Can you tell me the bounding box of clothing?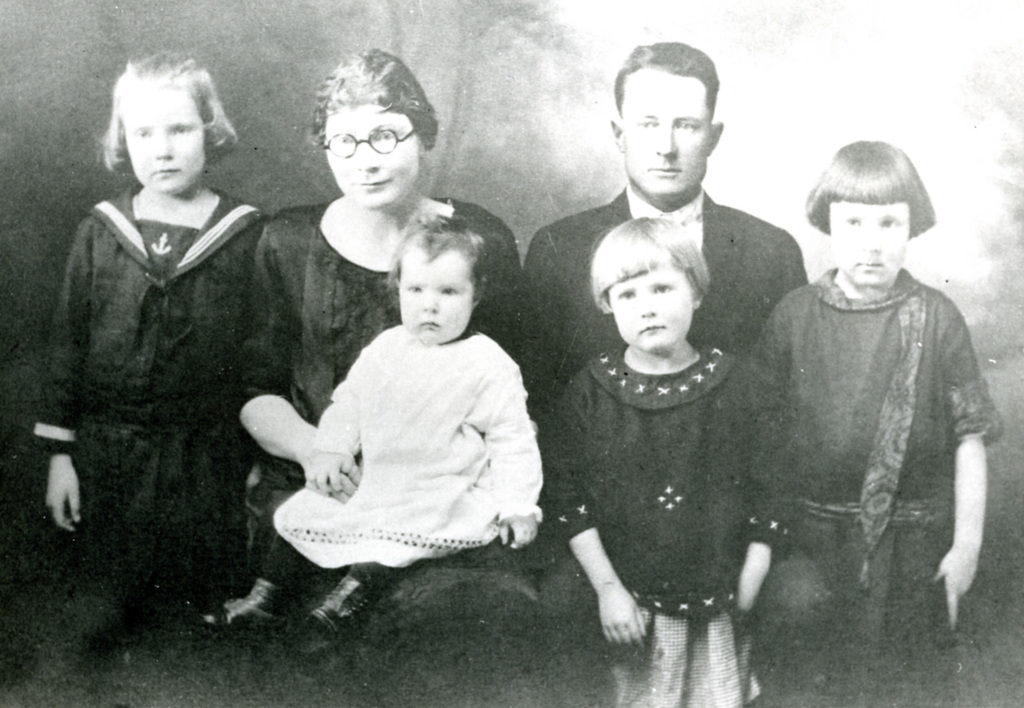
<box>538,343,779,707</box>.
